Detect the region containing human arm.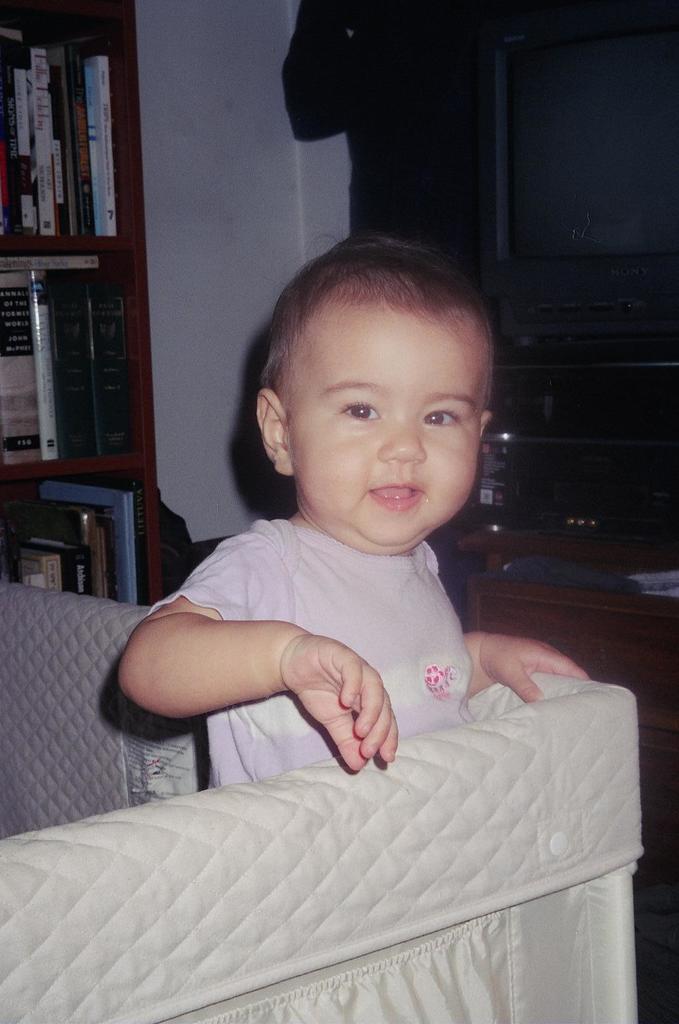
left=463, top=629, right=587, bottom=700.
